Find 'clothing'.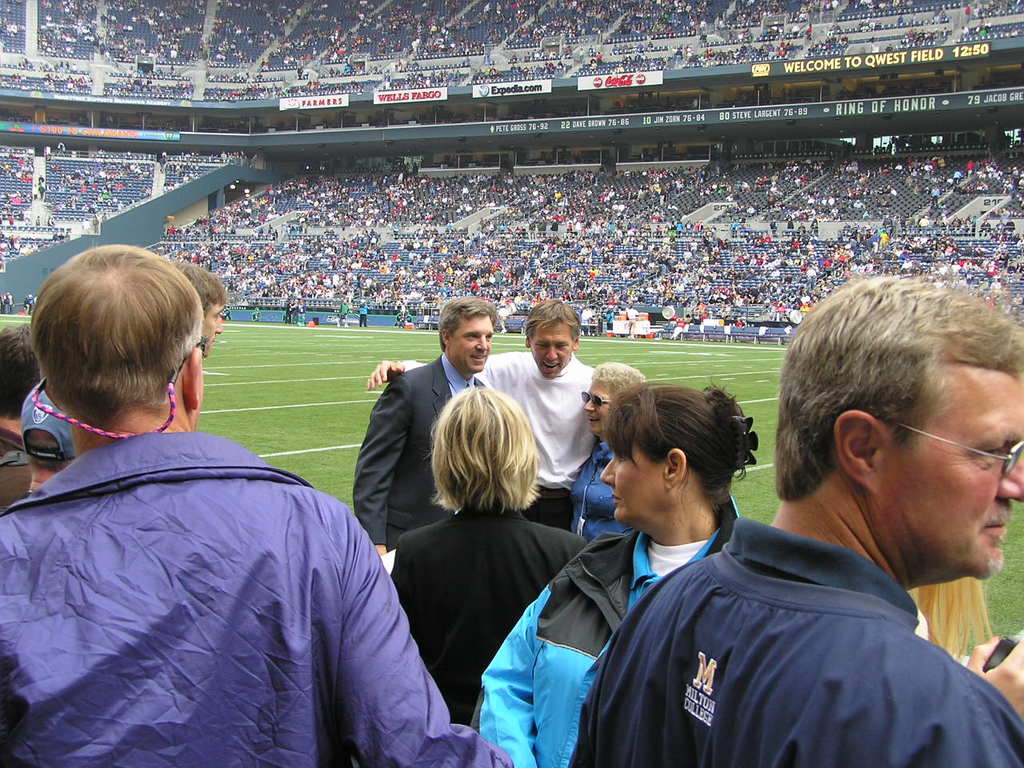
<region>570, 438, 630, 543</region>.
